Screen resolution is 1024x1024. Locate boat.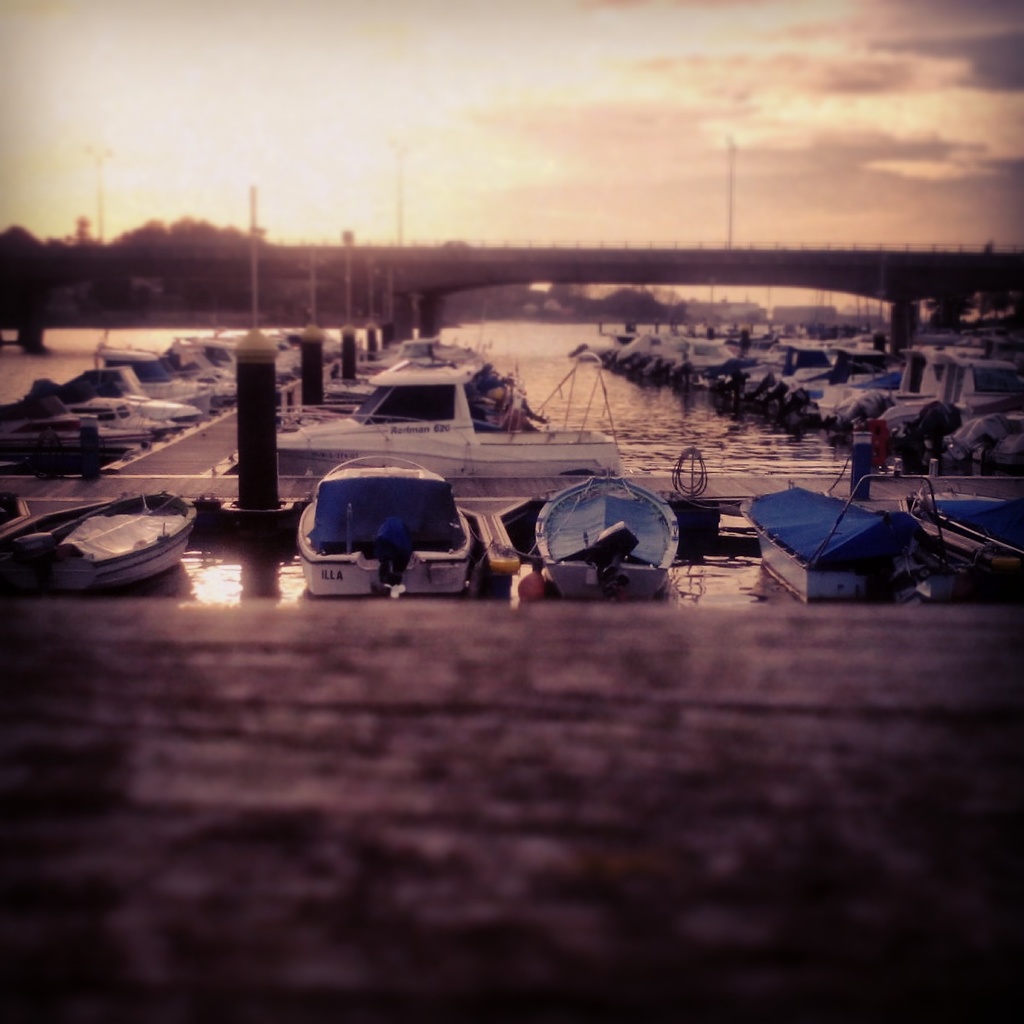
crop(262, 320, 361, 360).
